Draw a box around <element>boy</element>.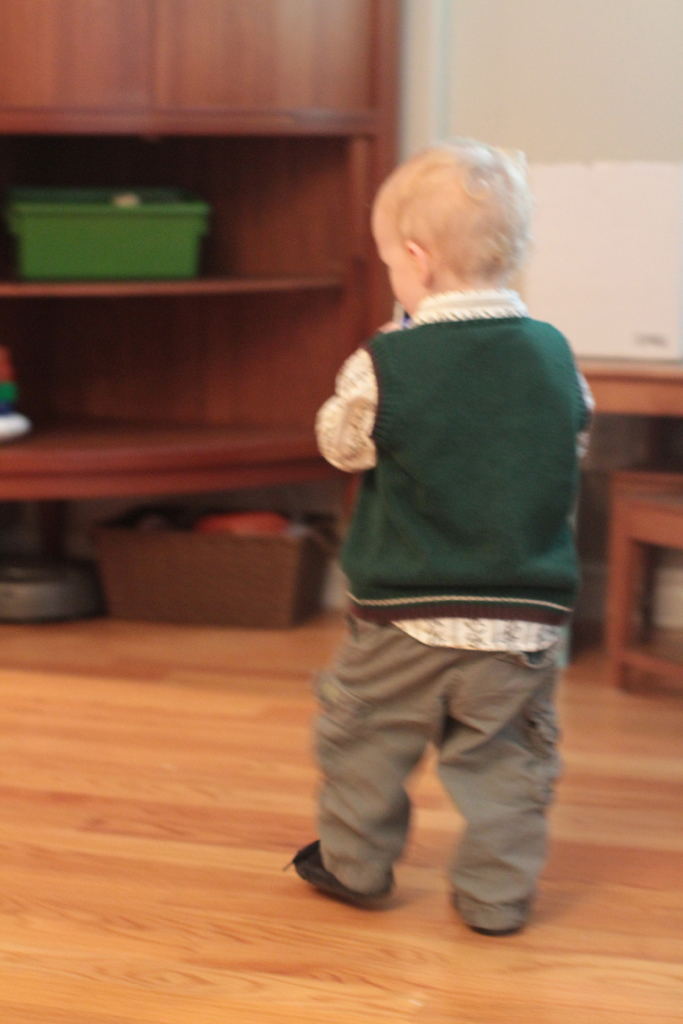
(x1=278, y1=132, x2=594, y2=936).
